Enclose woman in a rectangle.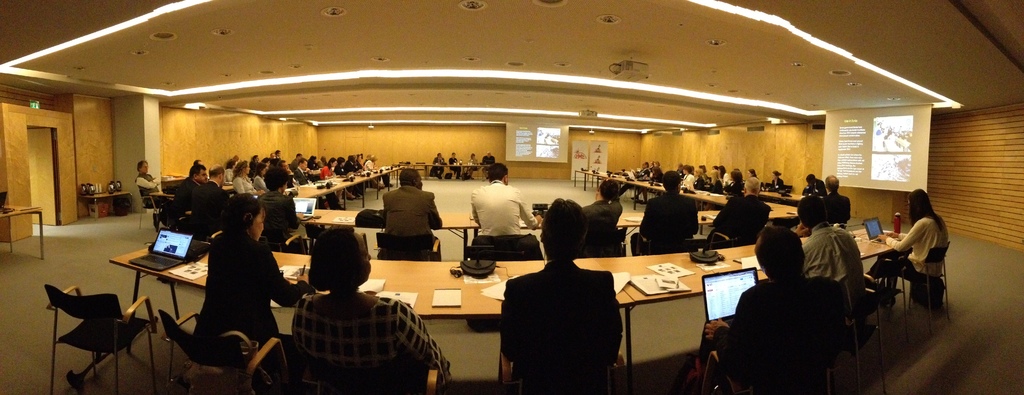
866:188:946:284.
